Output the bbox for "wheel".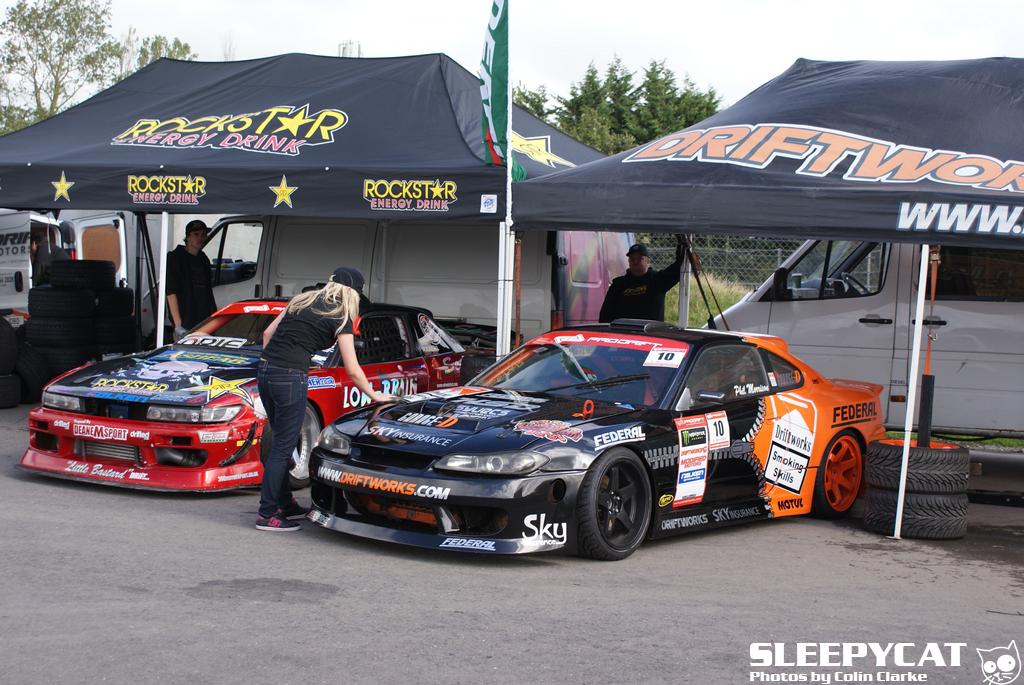
rect(291, 403, 320, 488).
